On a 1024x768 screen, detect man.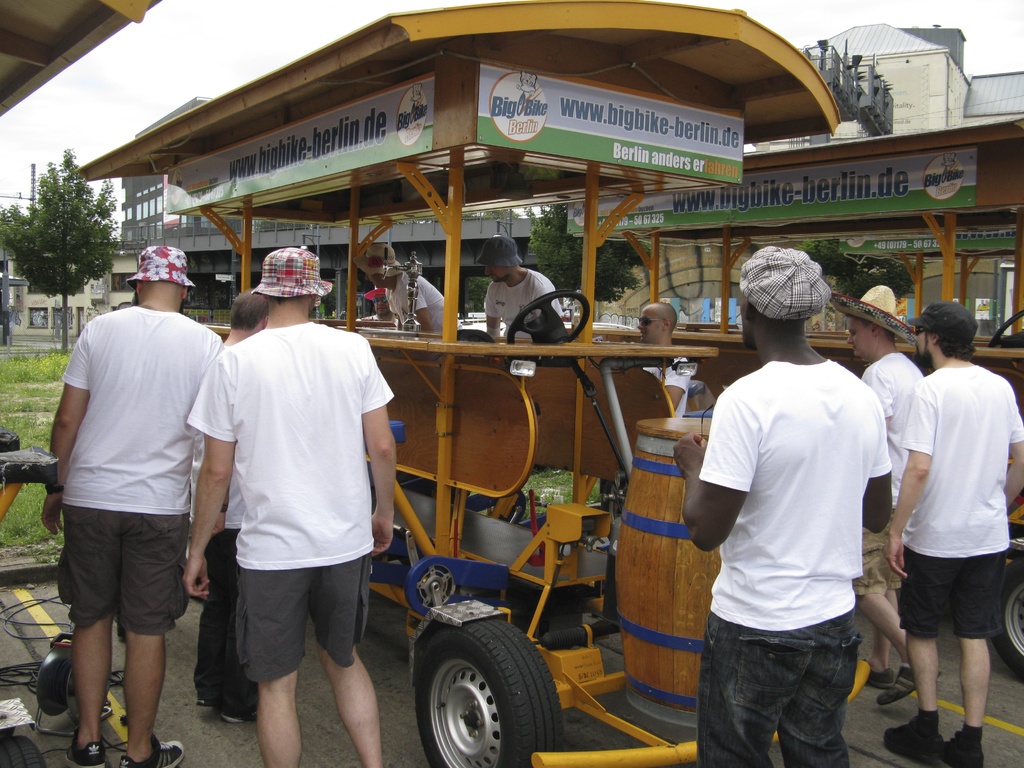
bbox(670, 243, 890, 767).
